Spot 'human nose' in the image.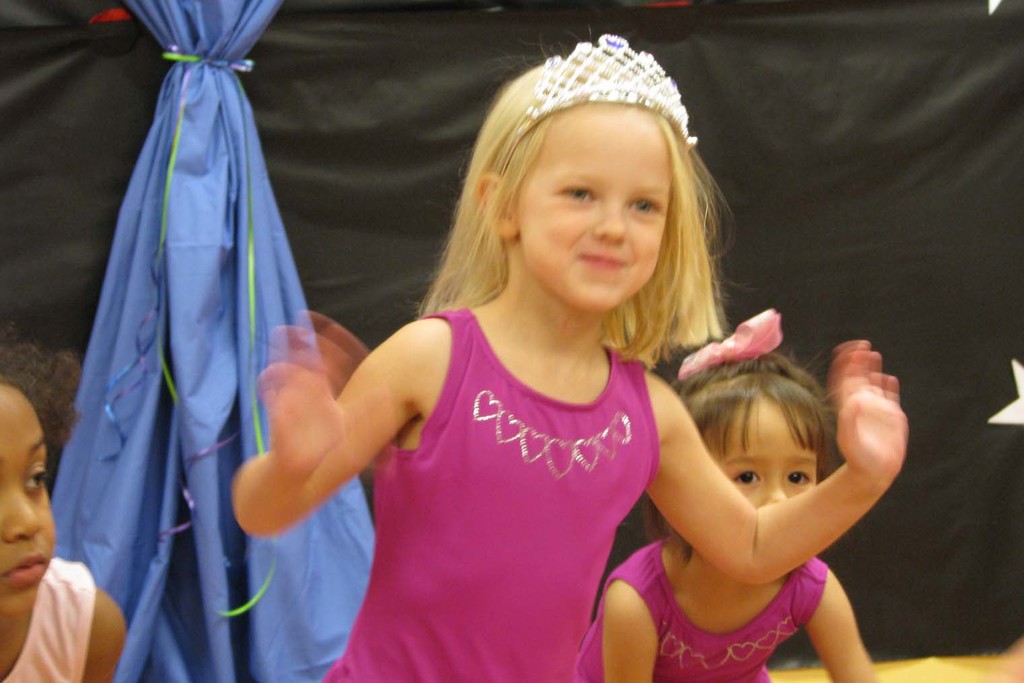
'human nose' found at bbox=(0, 478, 41, 545).
